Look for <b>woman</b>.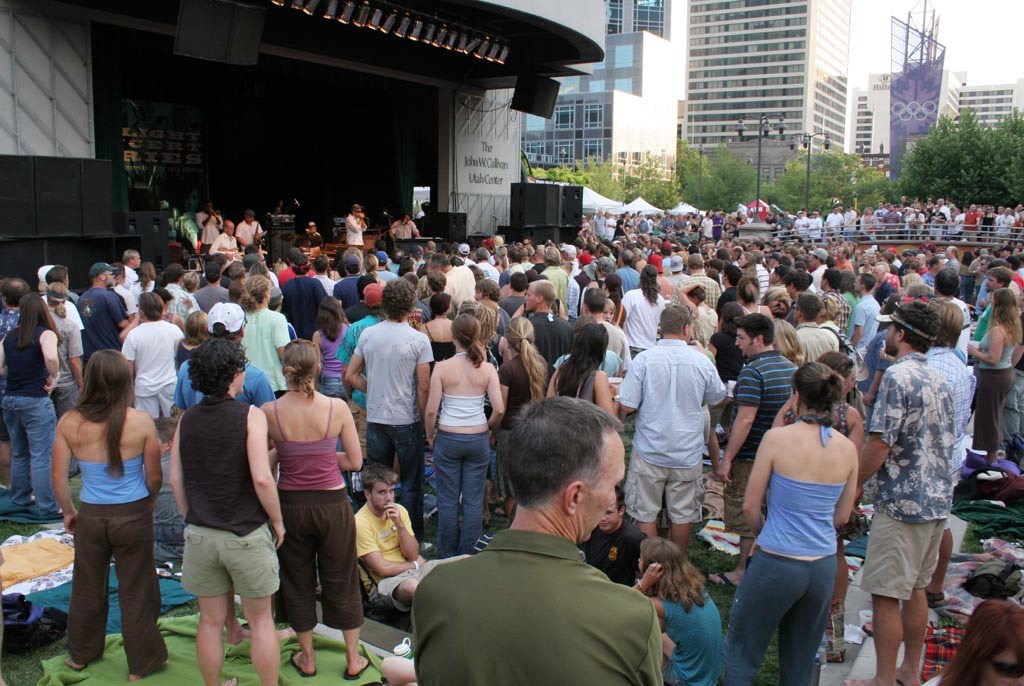
Found: left=168, top=337, right=285, bottom=685.
